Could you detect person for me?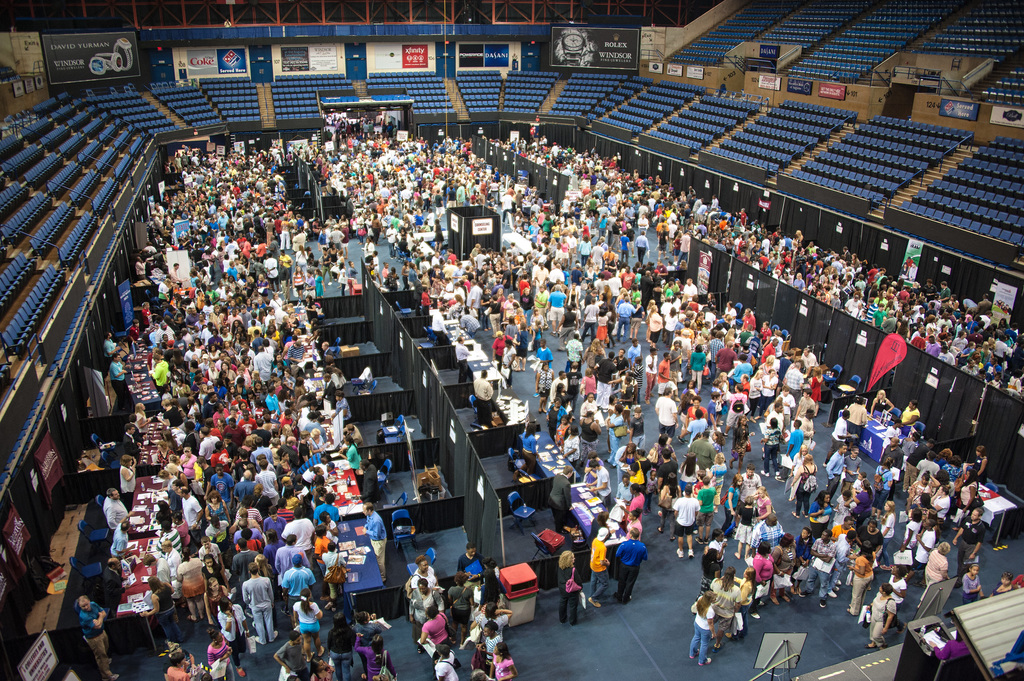
Detection result: locate(548, 465, 571, 532).
